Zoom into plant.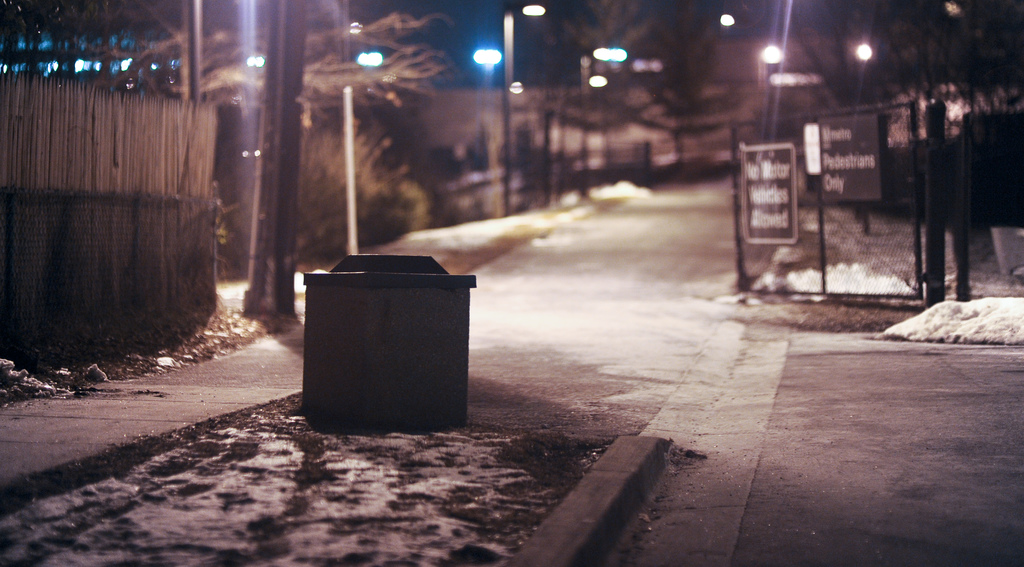
Zoom target: <region>241, 506, 295, 559</region>.
